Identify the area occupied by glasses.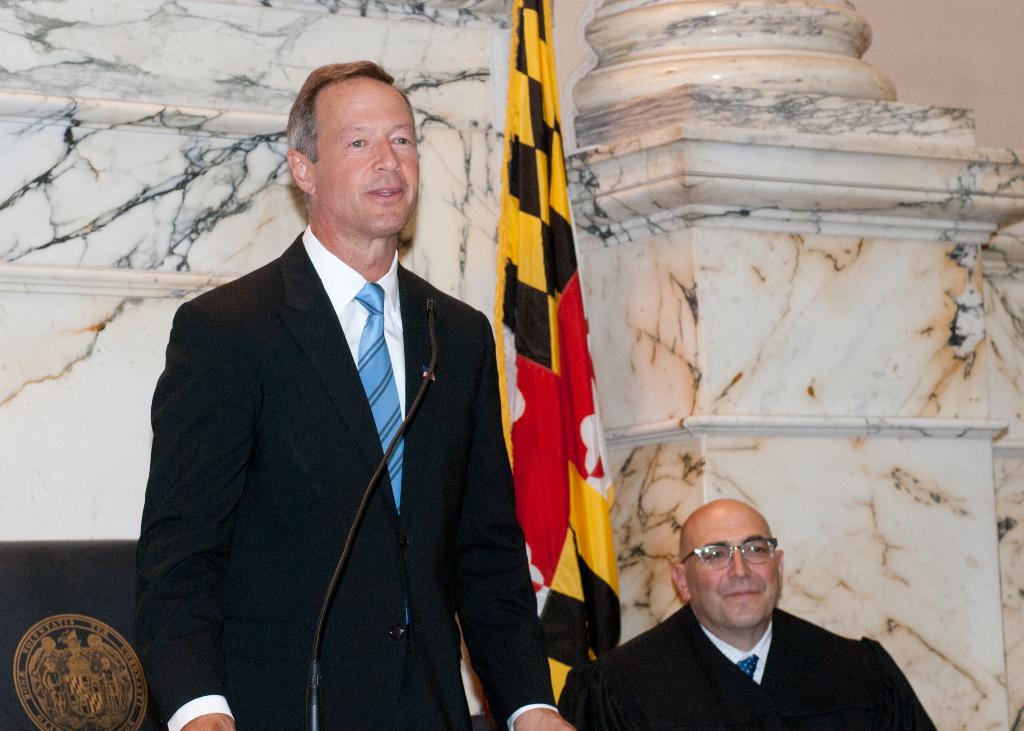
Area: bbox=[683, 534, 781, 569].
